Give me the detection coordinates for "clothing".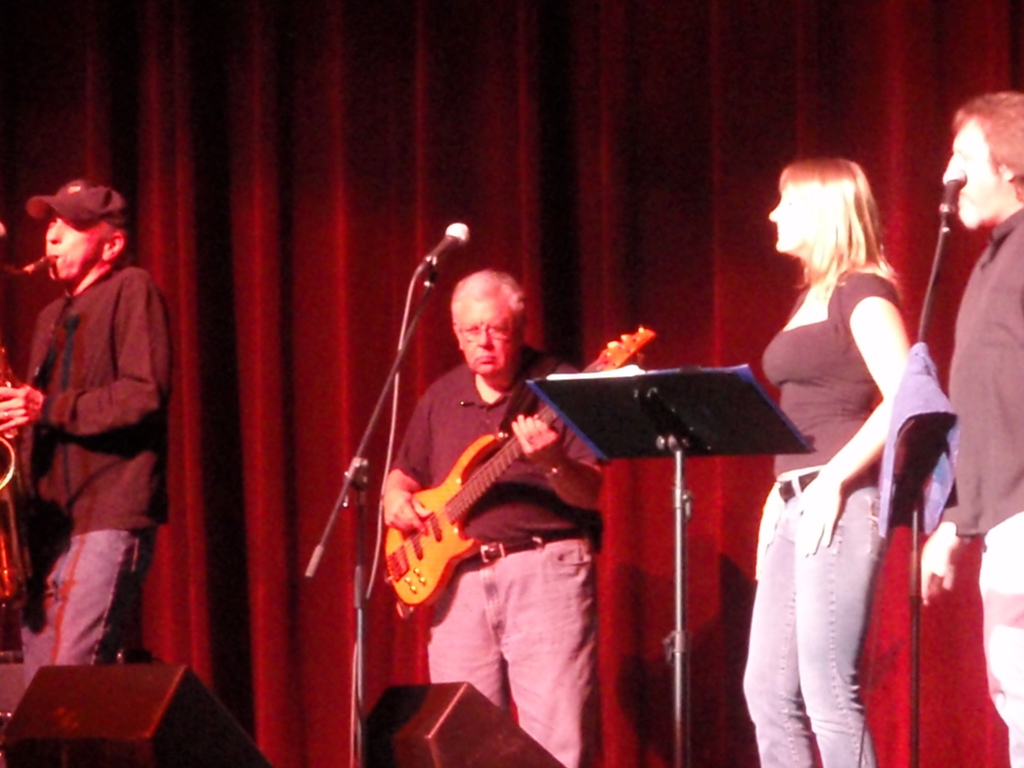
bbox=(394, 344, 607, 767).
